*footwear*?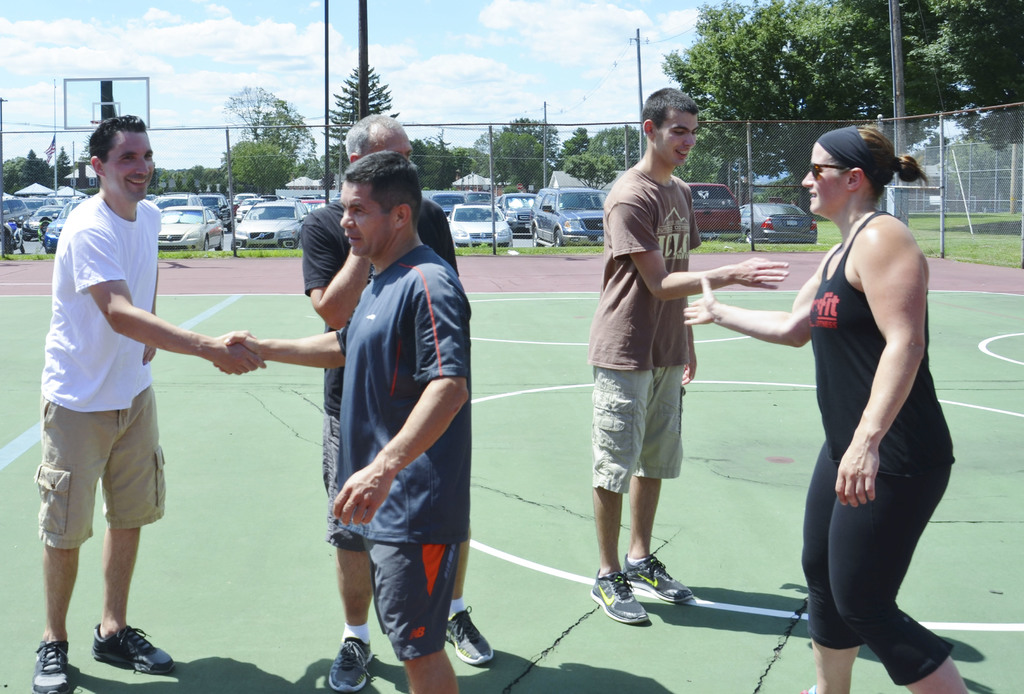
region(90, 619, 174, 679)
